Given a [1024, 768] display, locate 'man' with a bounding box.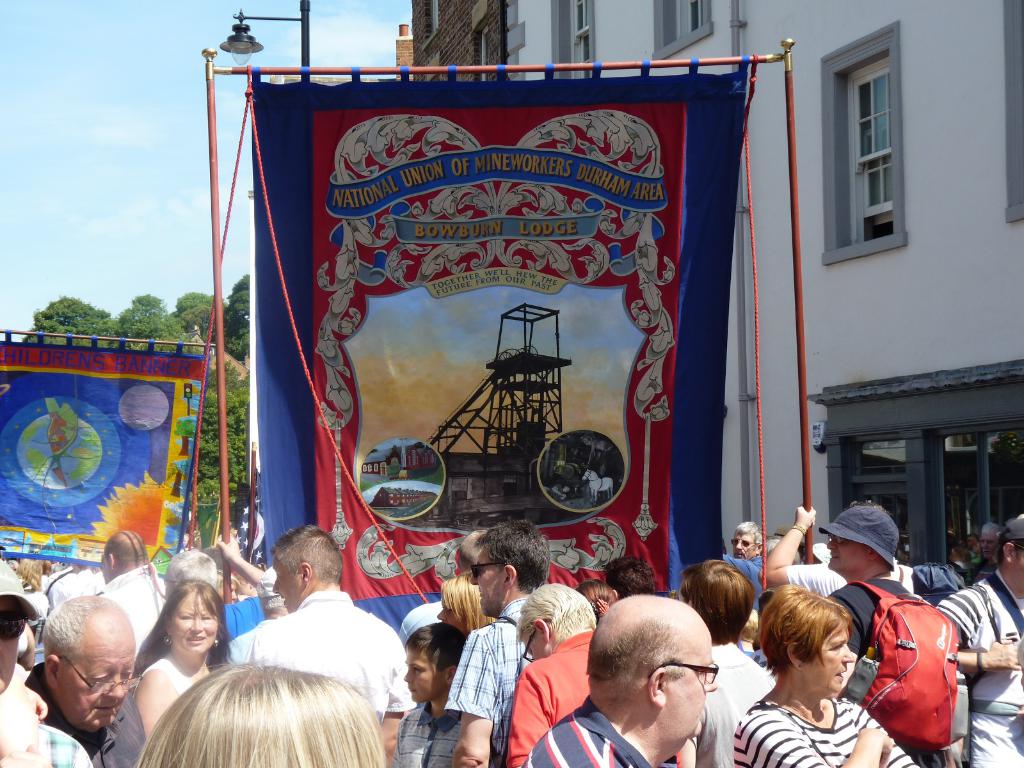
Located: bbox(821, 504, 951, 767).
